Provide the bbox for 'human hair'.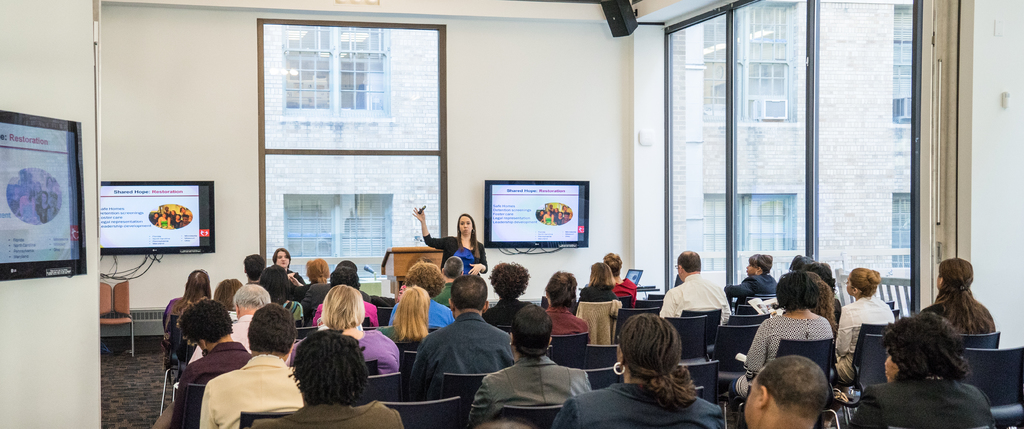
<region>761, 350, 829, 415</region>.
